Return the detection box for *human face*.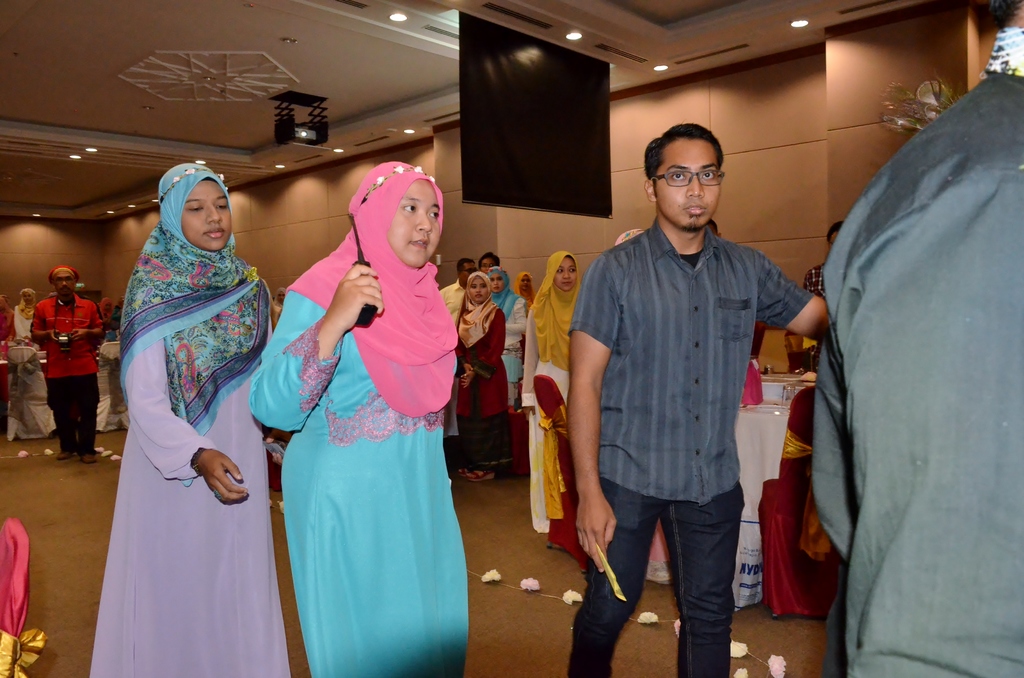
{"left": 52, "top": 269, "right": 73, "bottom": 300}.
